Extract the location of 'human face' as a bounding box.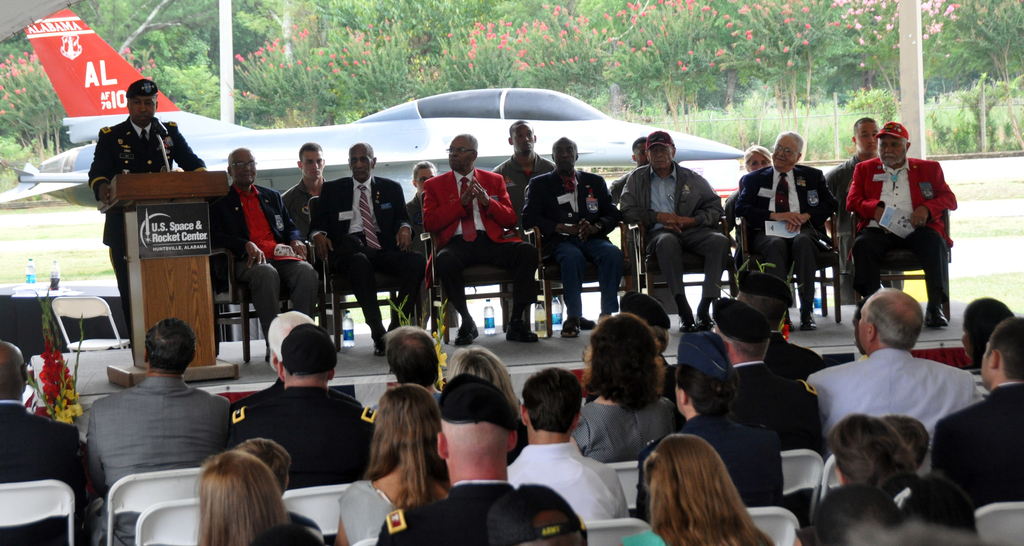
locate(234, 151, 258, 183).
